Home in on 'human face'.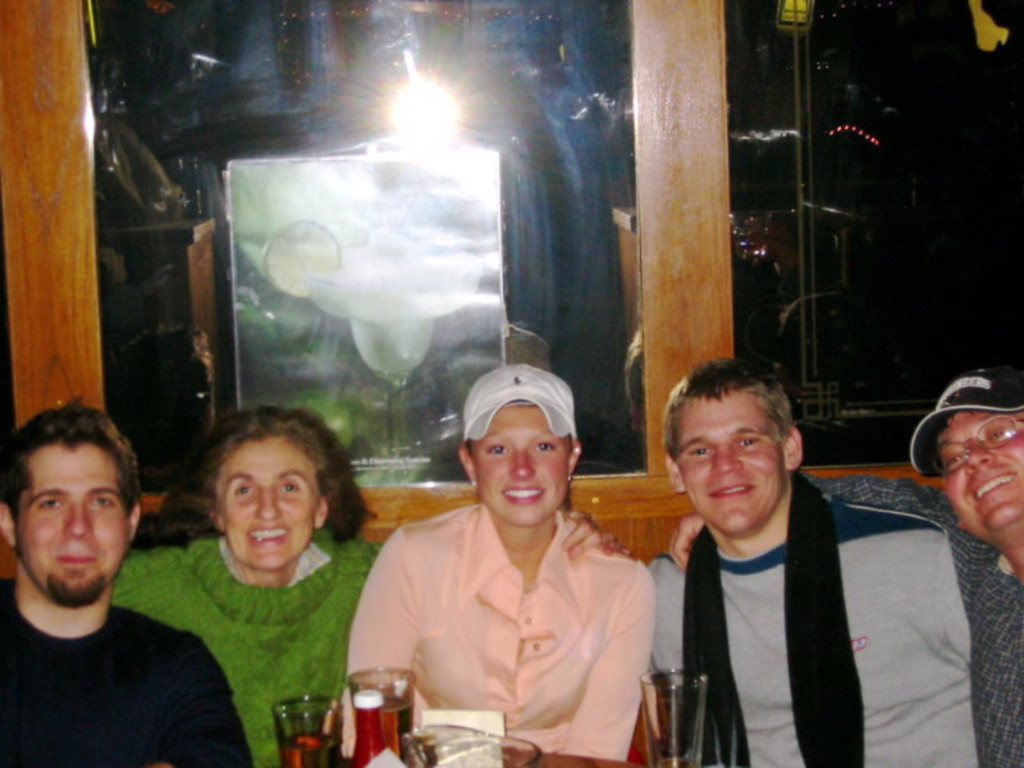
Homed in at rect(942, 412, 1023, 527).
